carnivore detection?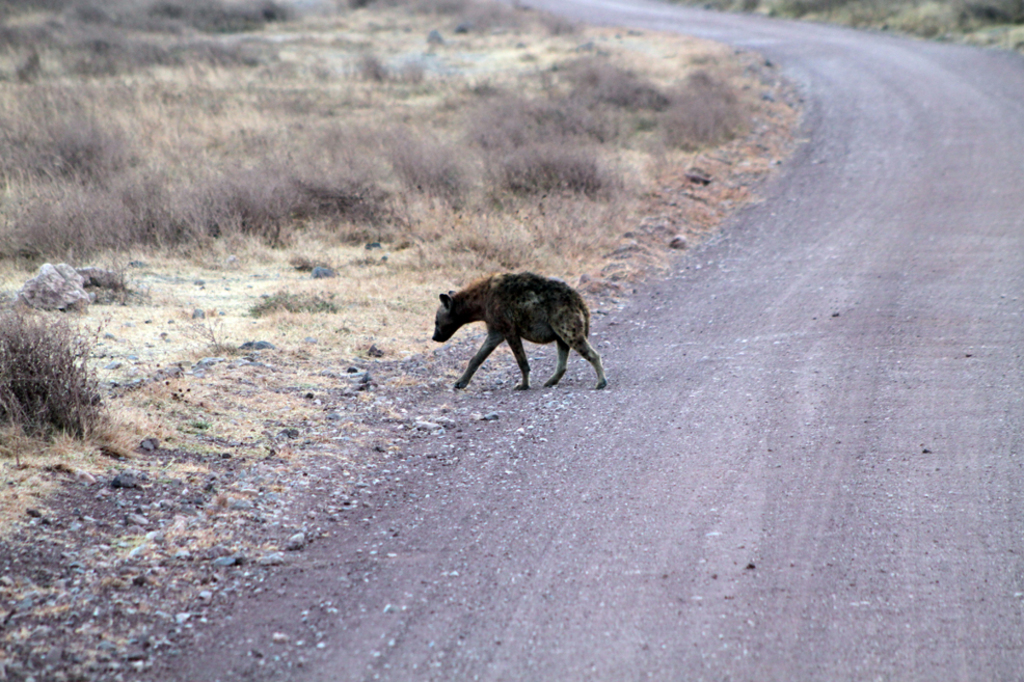
crop(432, 269, 608, 391)
